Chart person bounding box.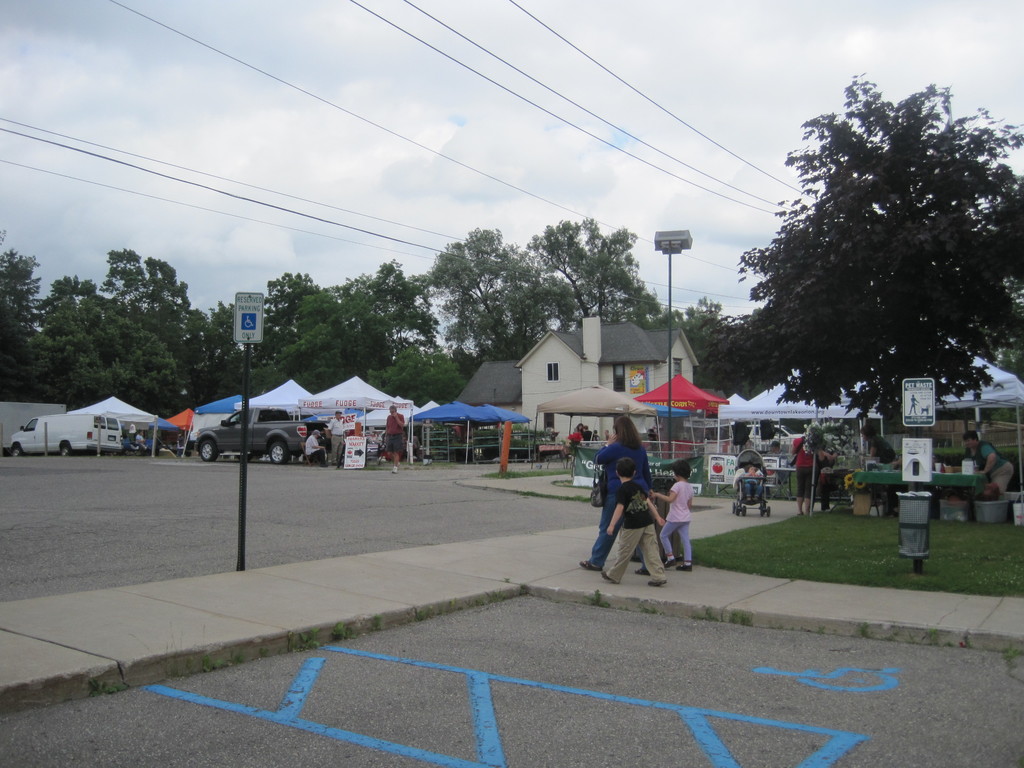
Charted: box(742, 462, 763, 502).
